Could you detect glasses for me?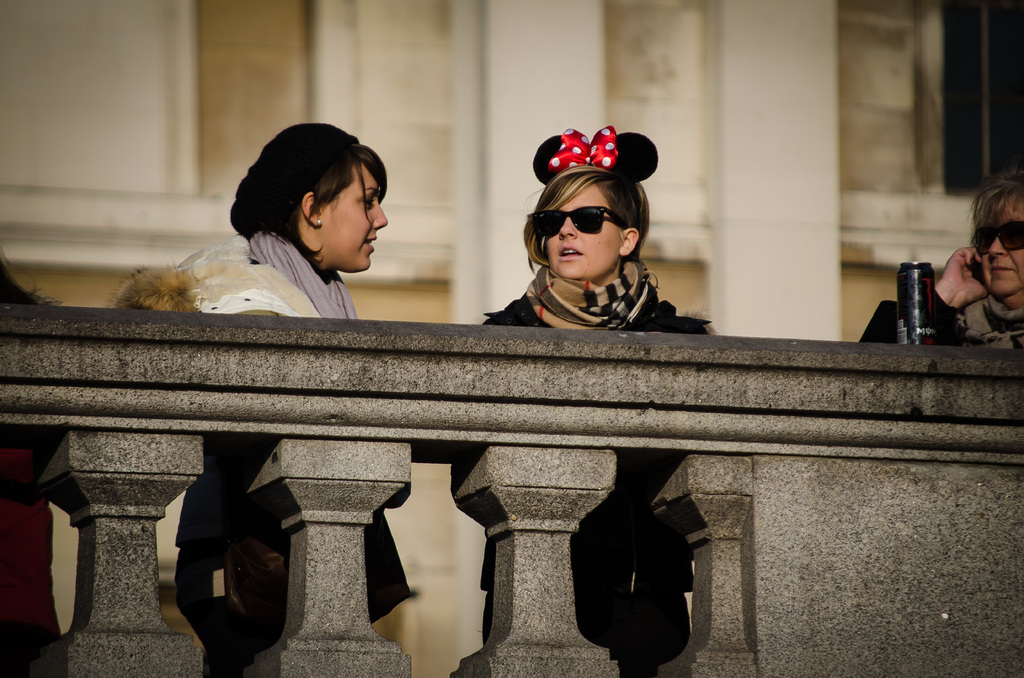
Detection result: crop(522, 206, 633, 241).
